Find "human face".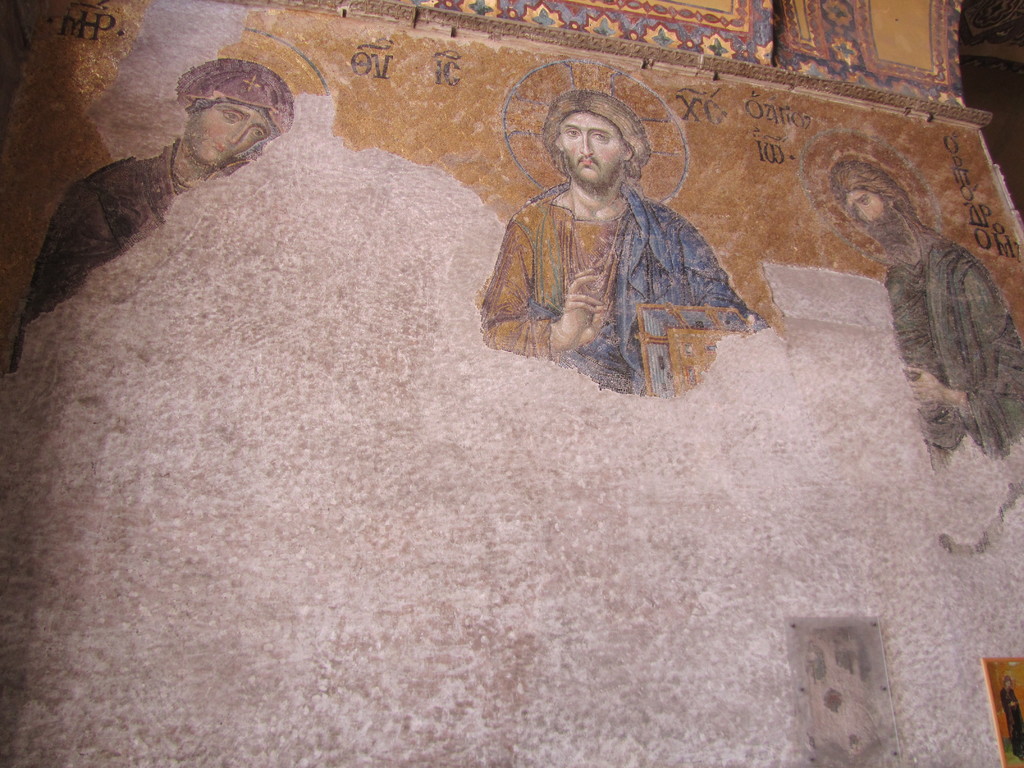
(x1=191, y1=104, x2=259, y2=166).
